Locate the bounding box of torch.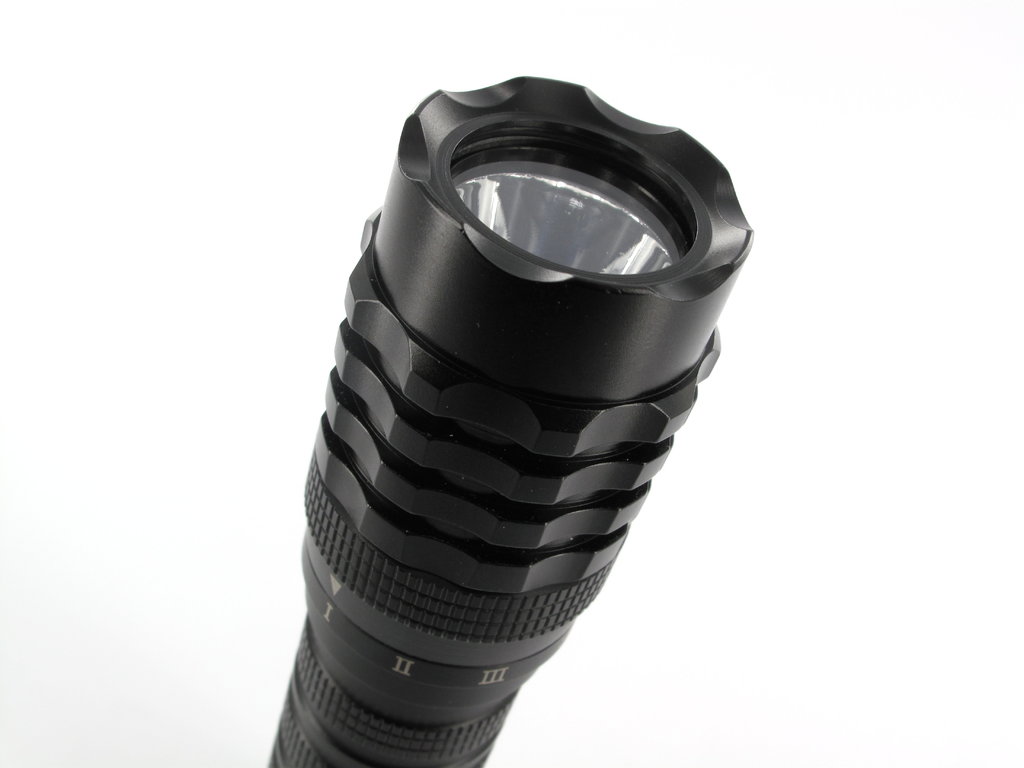
Bounding box: Rect(266, 76, 752, 767).
